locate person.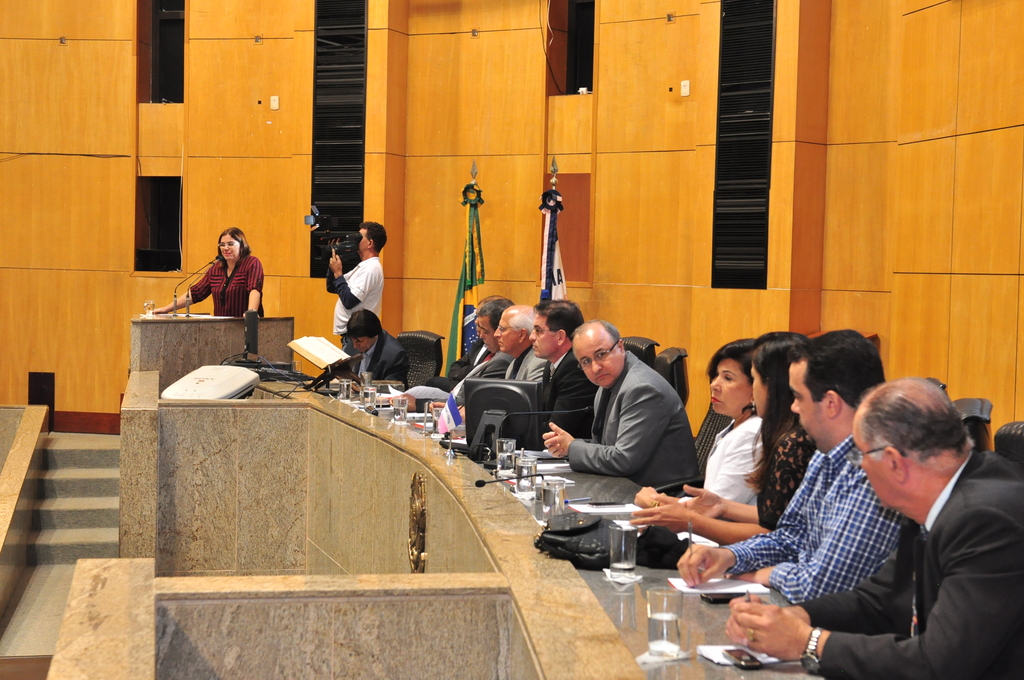
Bounding box: crop(325, 220, 381, 363).
